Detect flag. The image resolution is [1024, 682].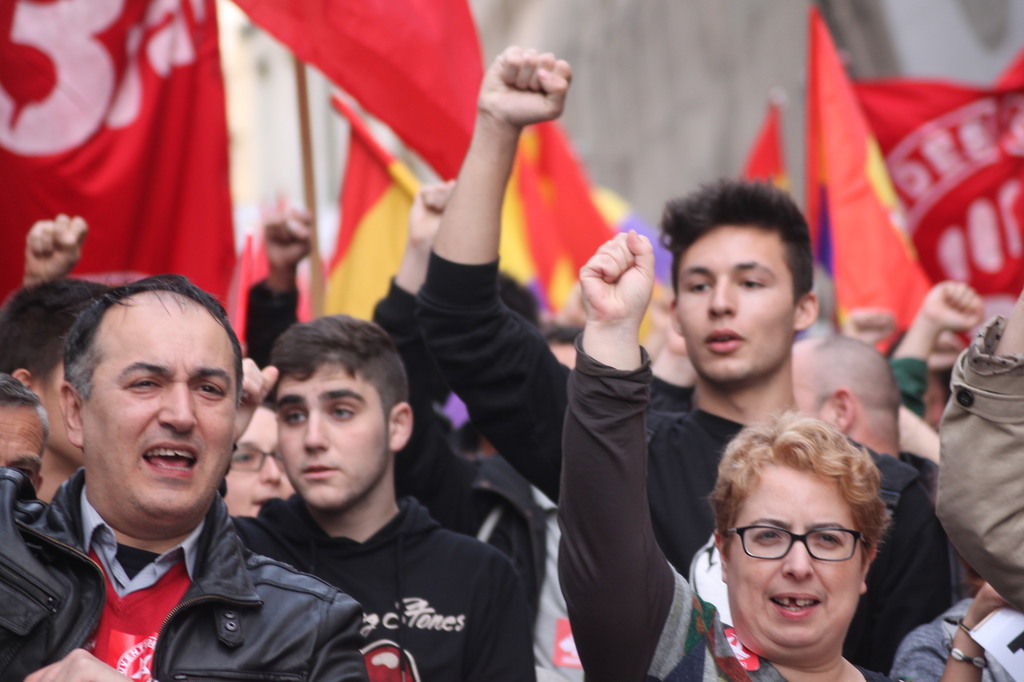
849,40,1023,325.
